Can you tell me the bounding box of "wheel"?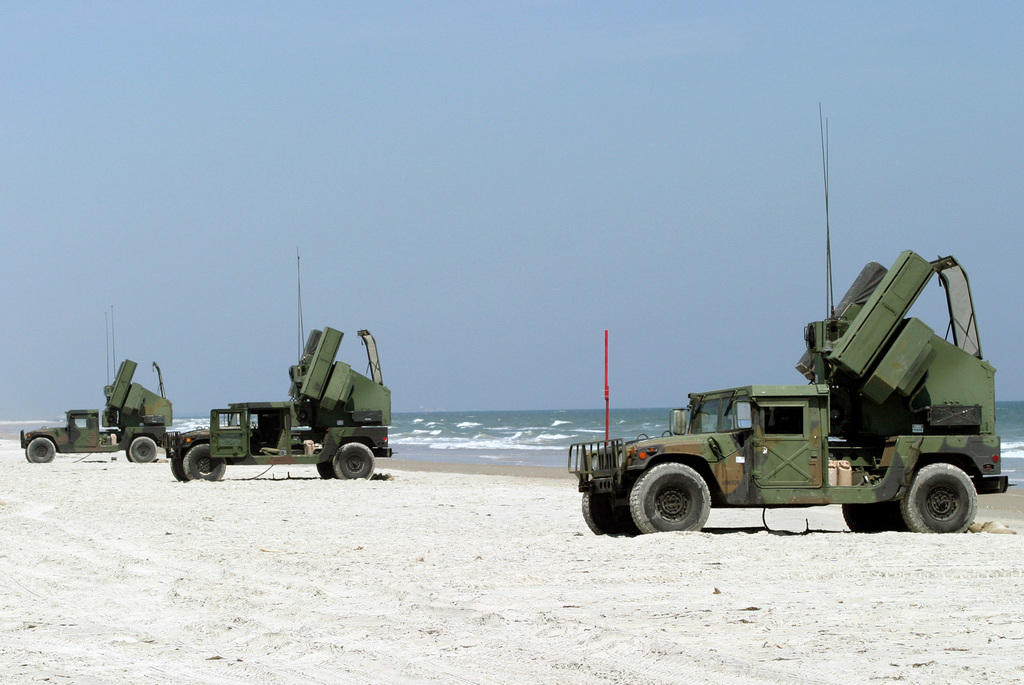
901,463,976,531.
